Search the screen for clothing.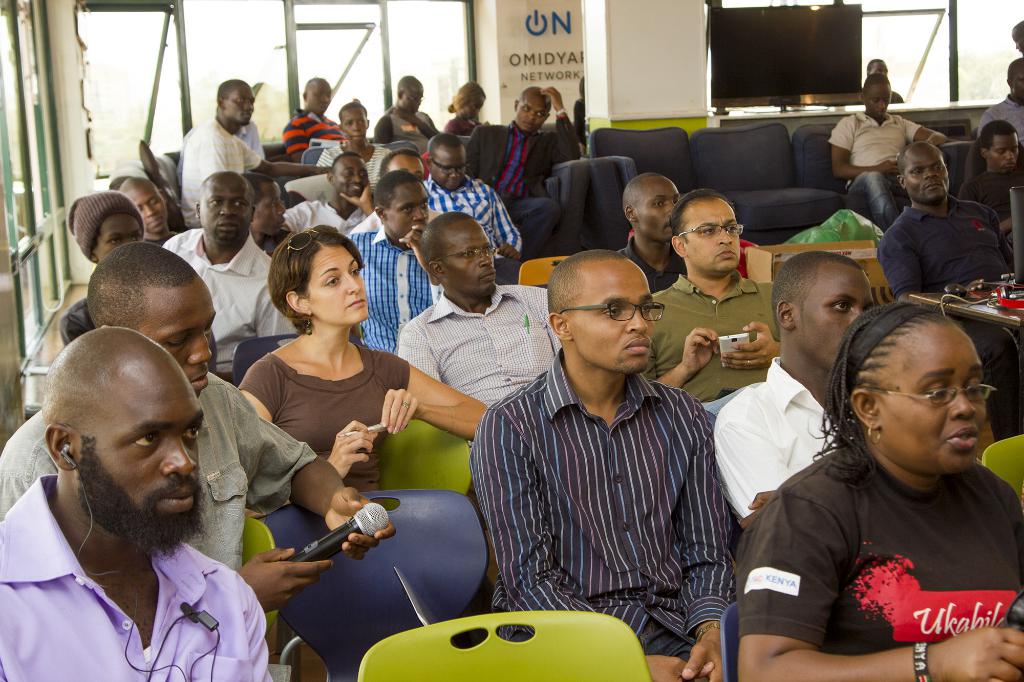
Found at (left=166, top=221, right=302, bottom=383).
